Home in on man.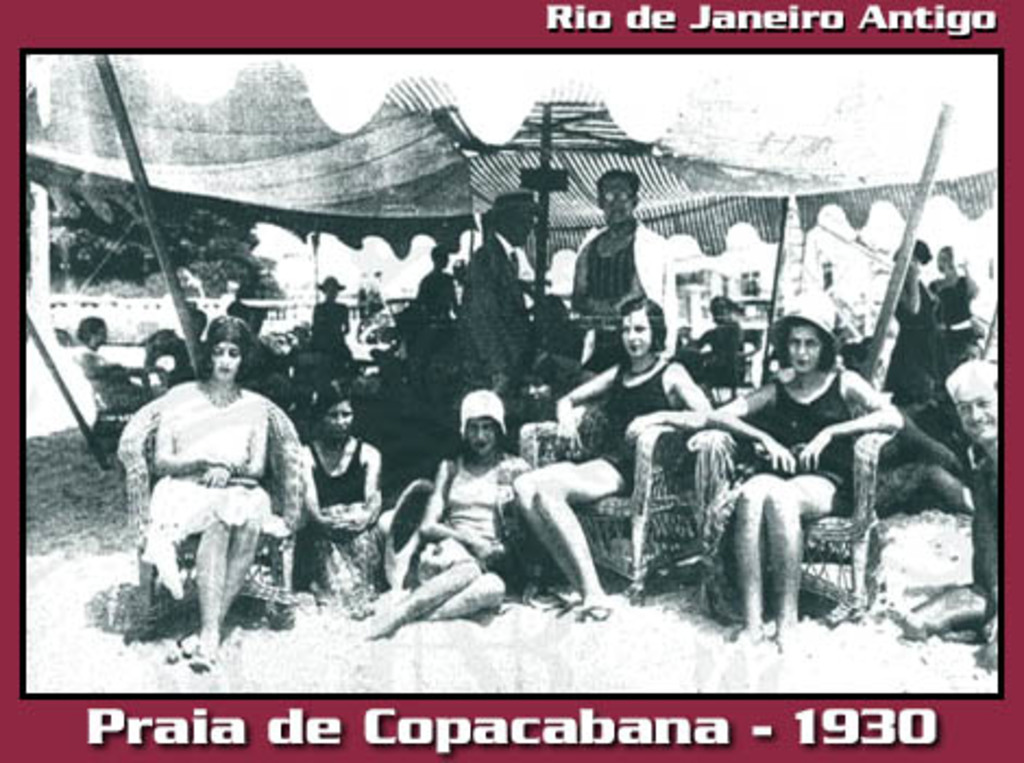
Homed in at region(573, 172, 678, 371).
